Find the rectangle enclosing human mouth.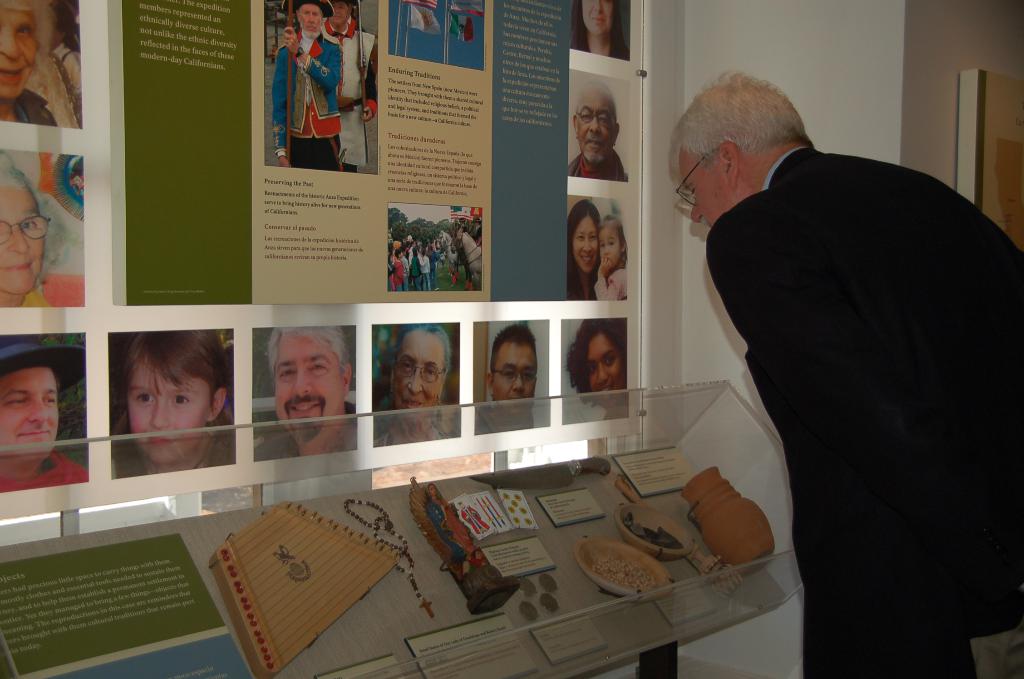
locate(290, 398, 324, 417).
